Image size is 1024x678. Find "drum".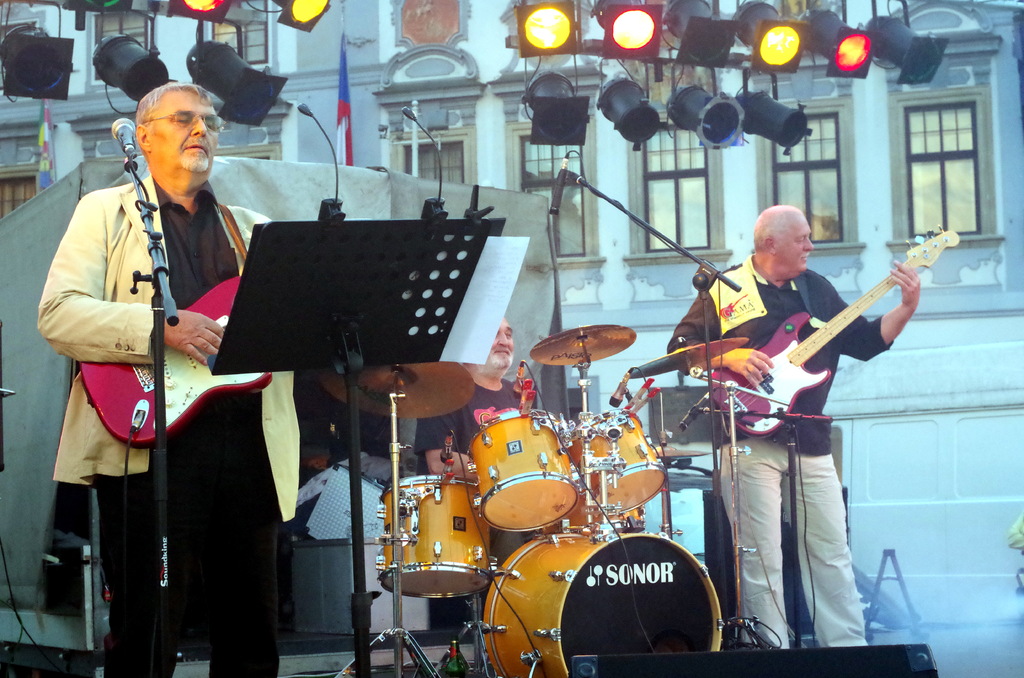
(372,462,502,607).
